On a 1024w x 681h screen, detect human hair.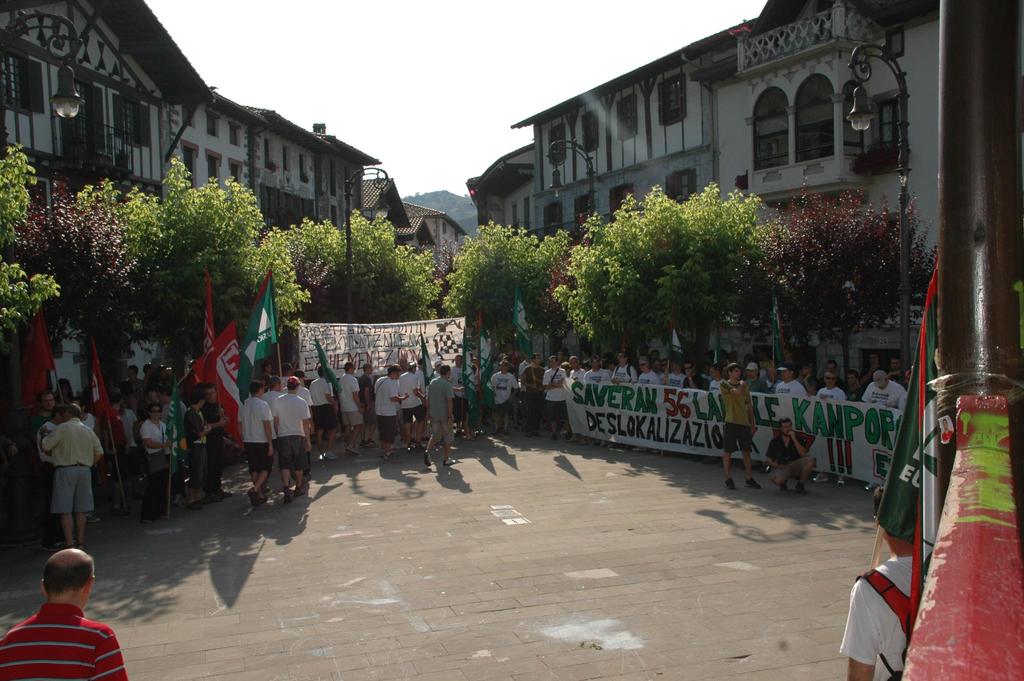
l=43, t=557, r=94, b=593.
